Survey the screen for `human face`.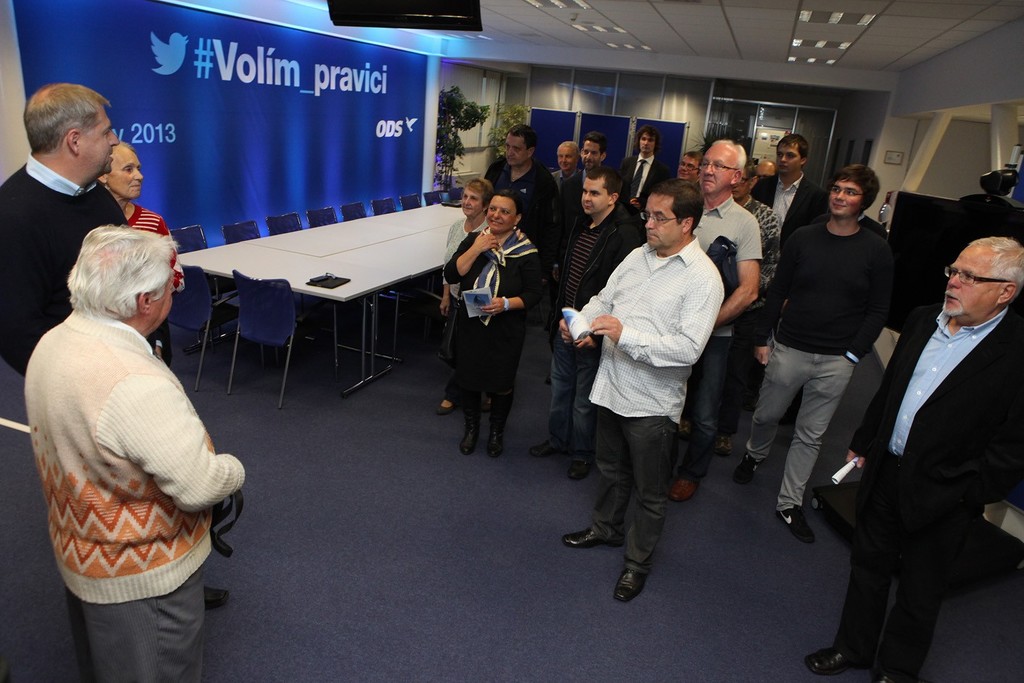
Survey found: 483, 194, 517, 236.
